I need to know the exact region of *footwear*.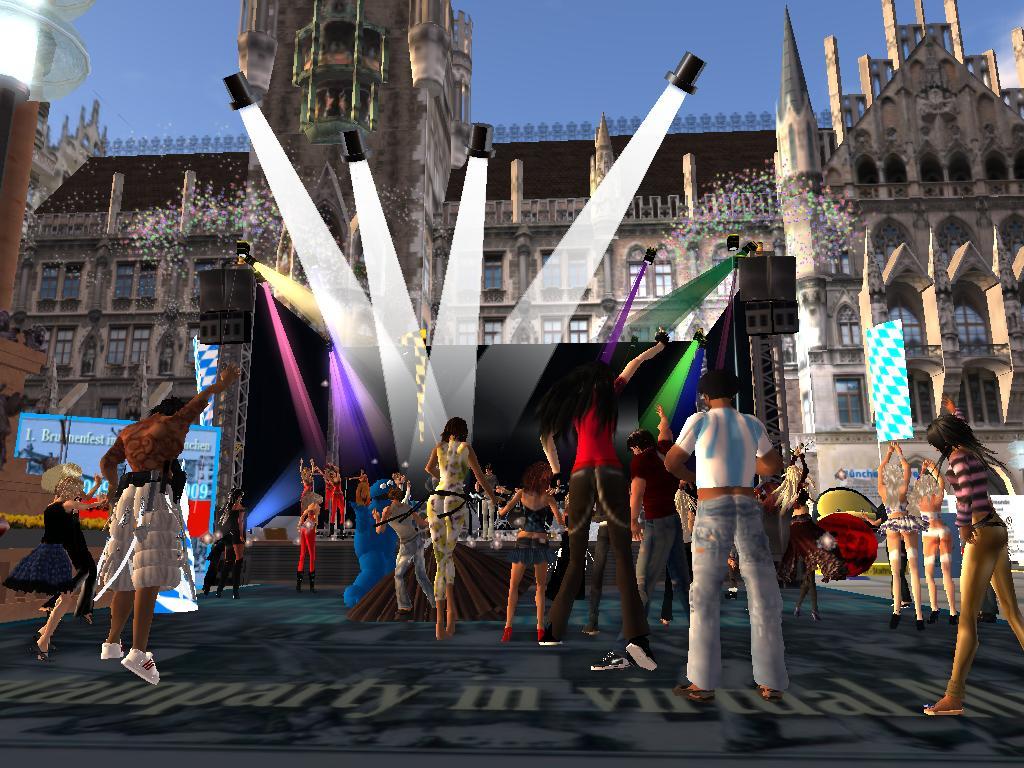
Region: 395,609,411,622.
